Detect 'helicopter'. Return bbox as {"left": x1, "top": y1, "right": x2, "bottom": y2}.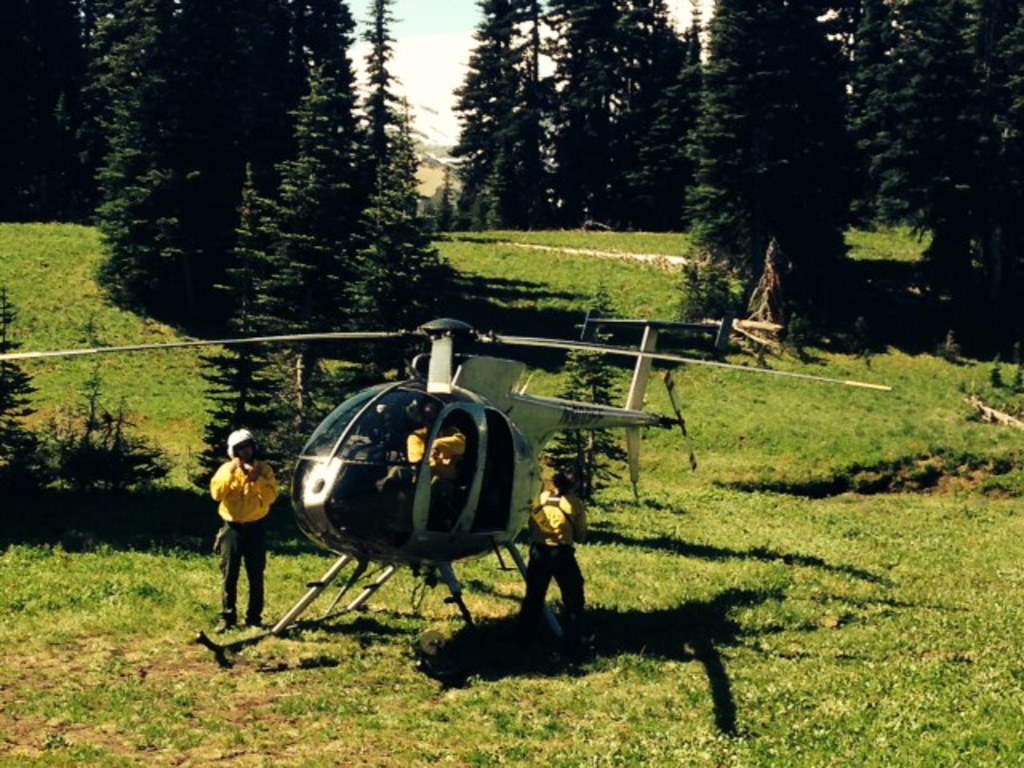
{"left": 189, "top": 280, "right": 707, "bottom": 638}.
